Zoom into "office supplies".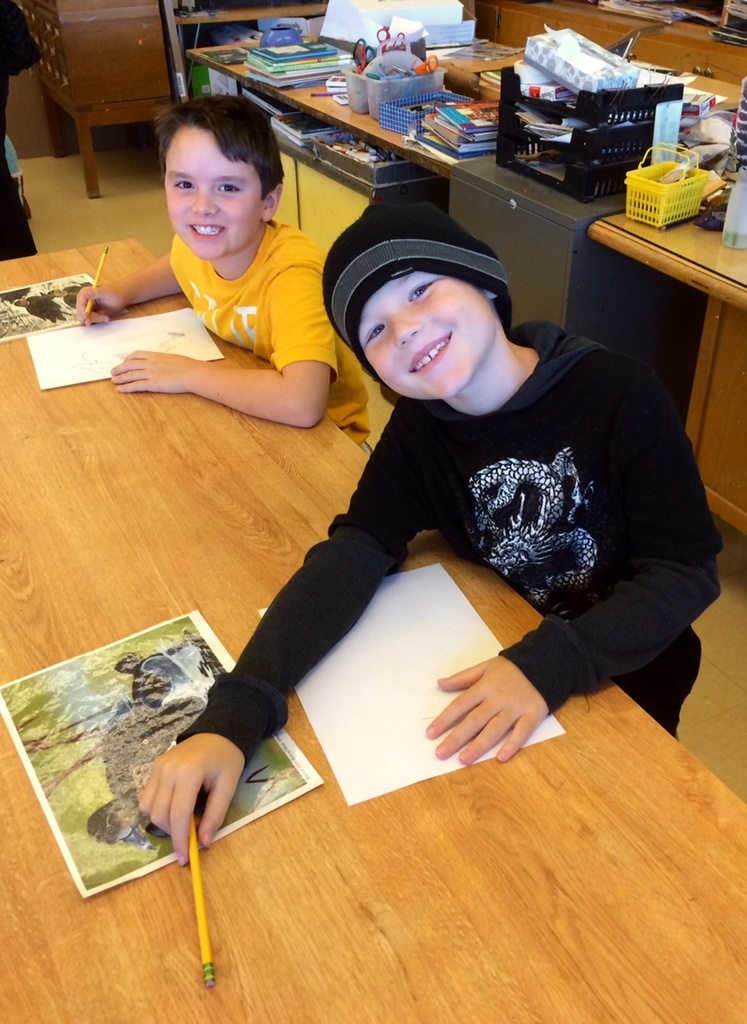
Zoom target: [516,25,632,88].
